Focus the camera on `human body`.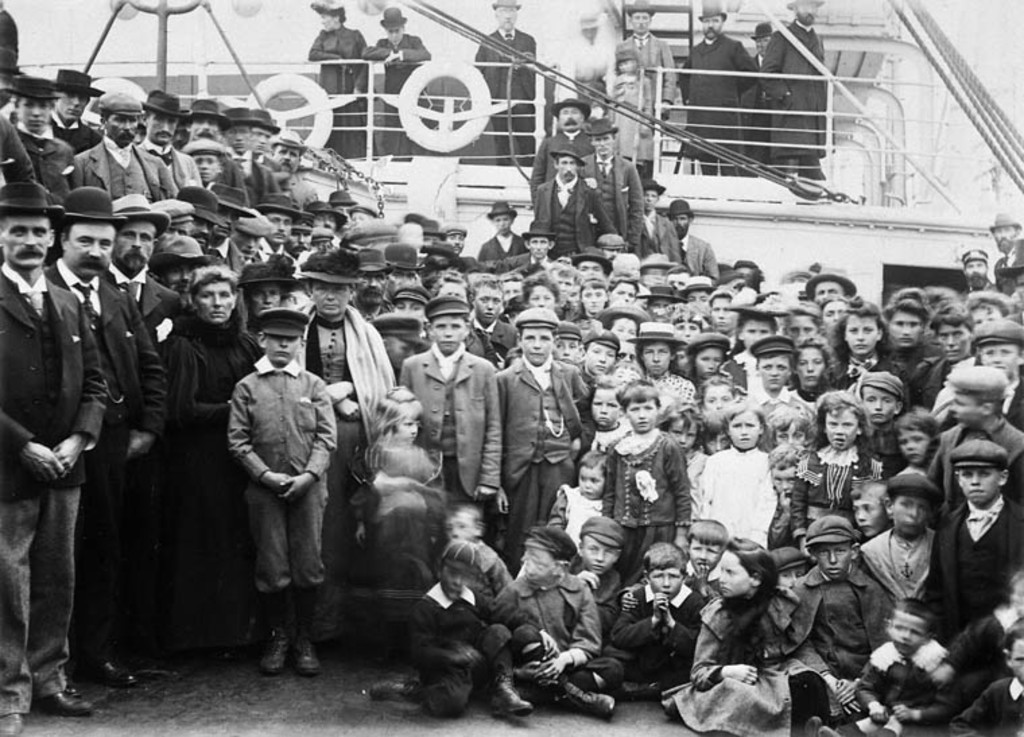
Focus region: x1=930 y1=290 x2=954 y2=311.
